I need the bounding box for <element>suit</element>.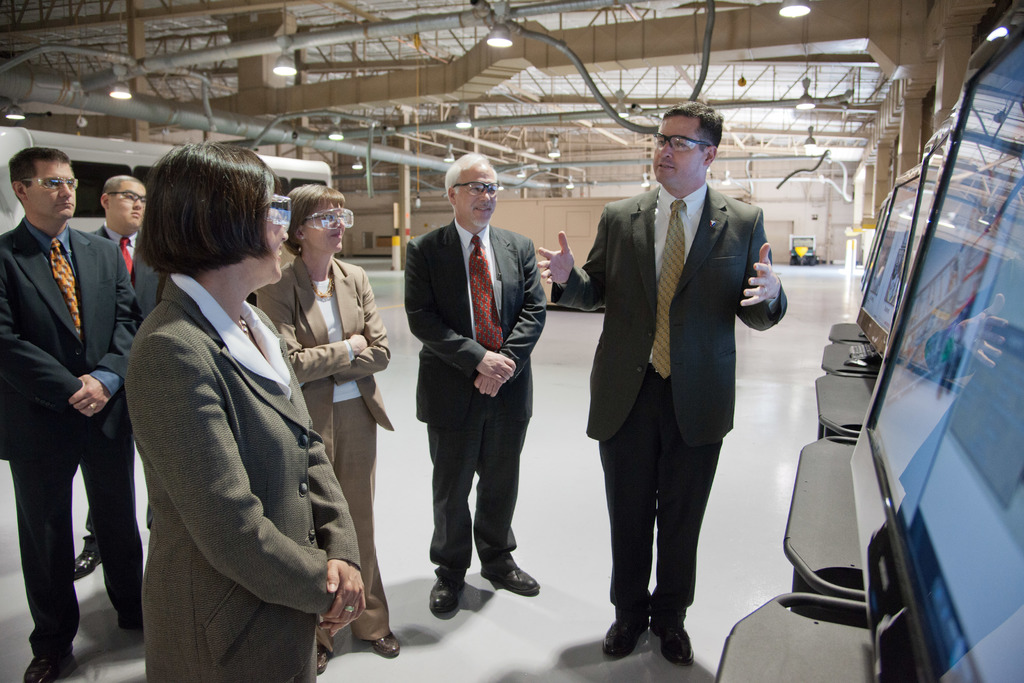
Here it is: [582, 119, 780, 668].
